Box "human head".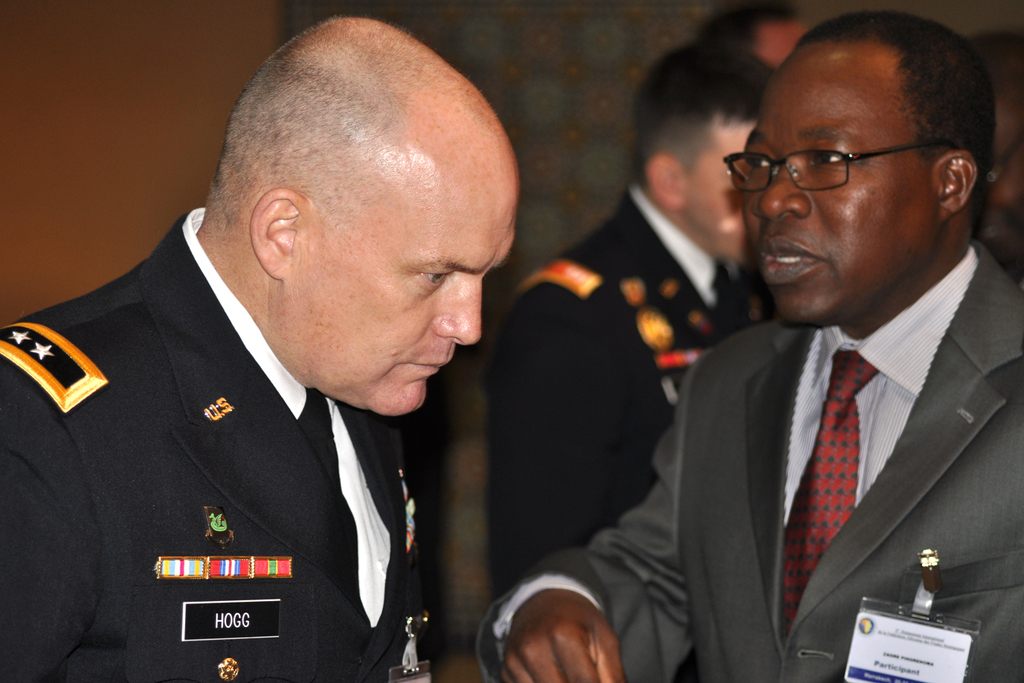
{"left": 633, "top": 46, "right": 772, "bottom": 265}.
